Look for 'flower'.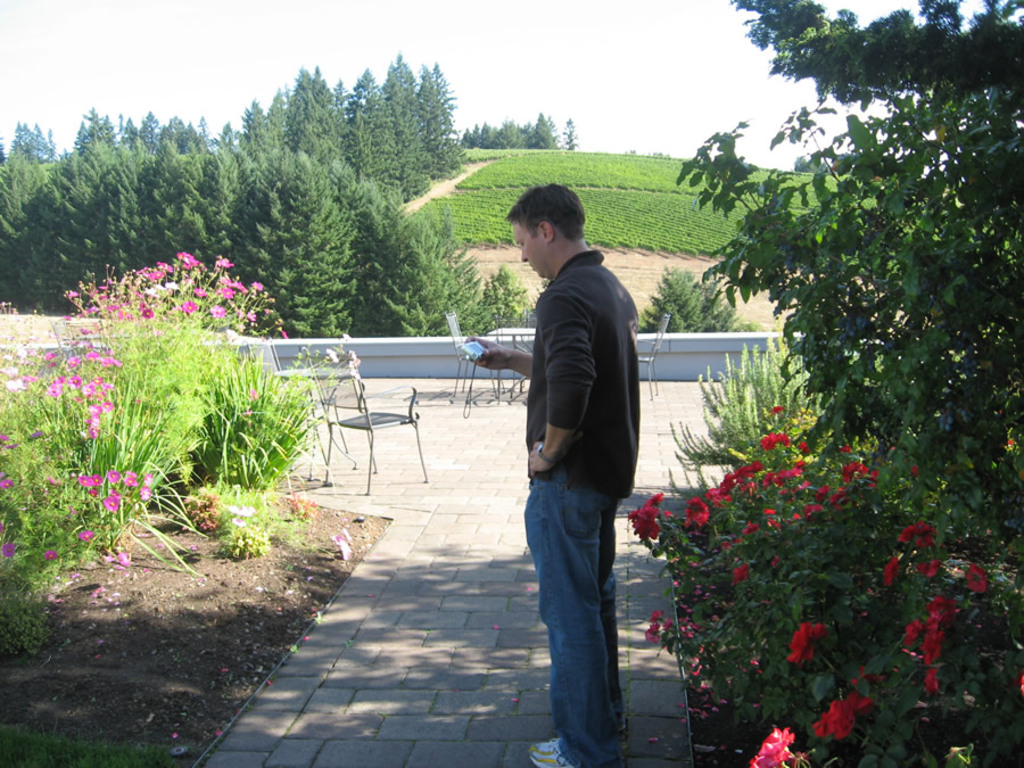
Found: bbox=[138, 485, 152, 501].
